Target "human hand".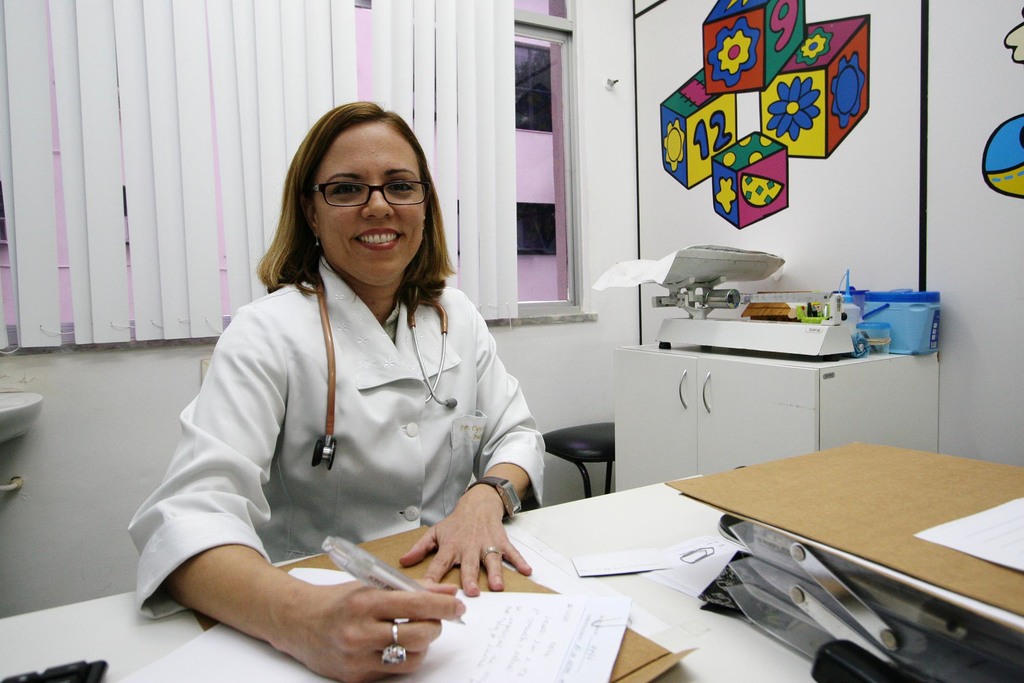
Target region: <bbox>397, 509, 535, 598</bbox>.
